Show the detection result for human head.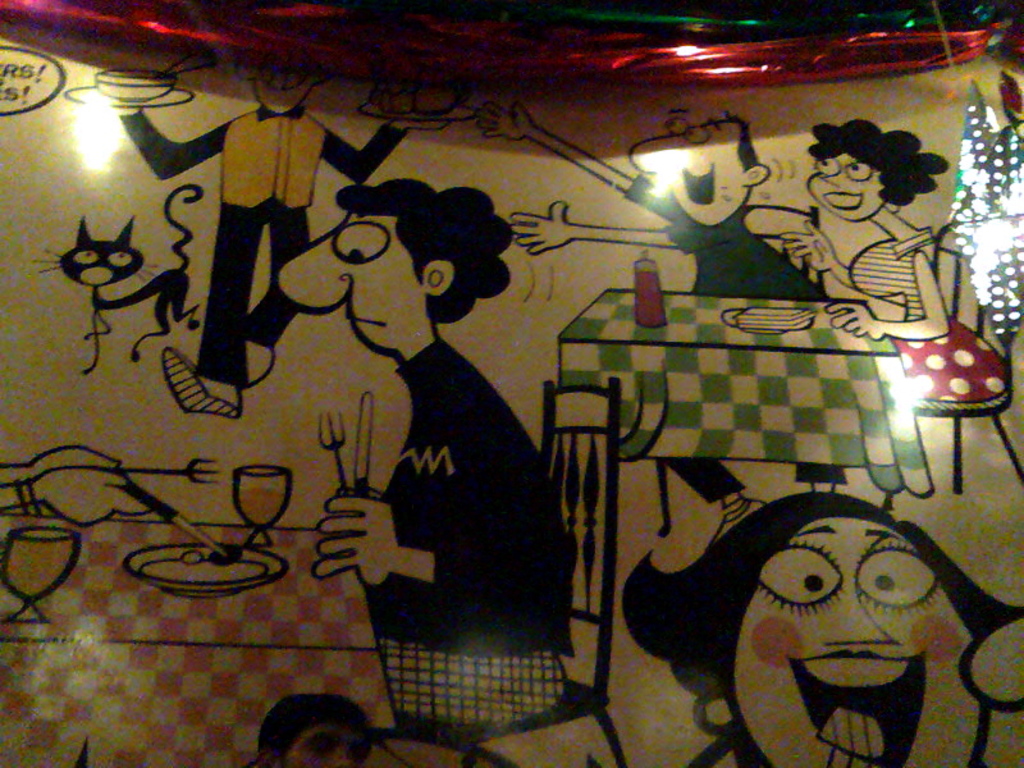
select_region(234, 61, 325, 115).
